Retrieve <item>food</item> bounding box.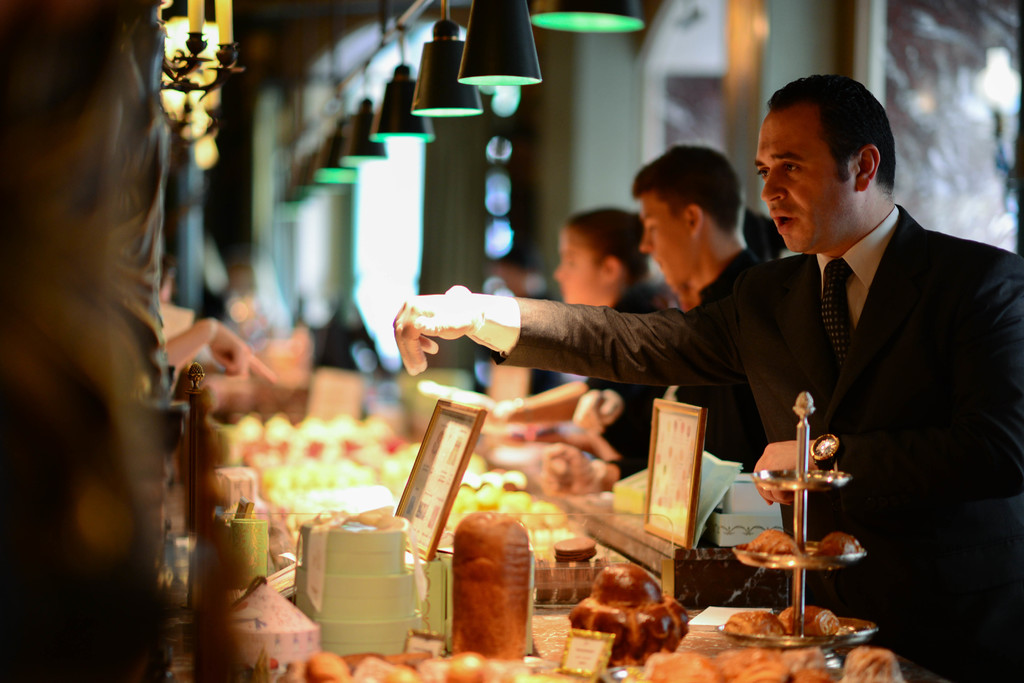
Bounding box: select_region(722, 614, 789, 638).
